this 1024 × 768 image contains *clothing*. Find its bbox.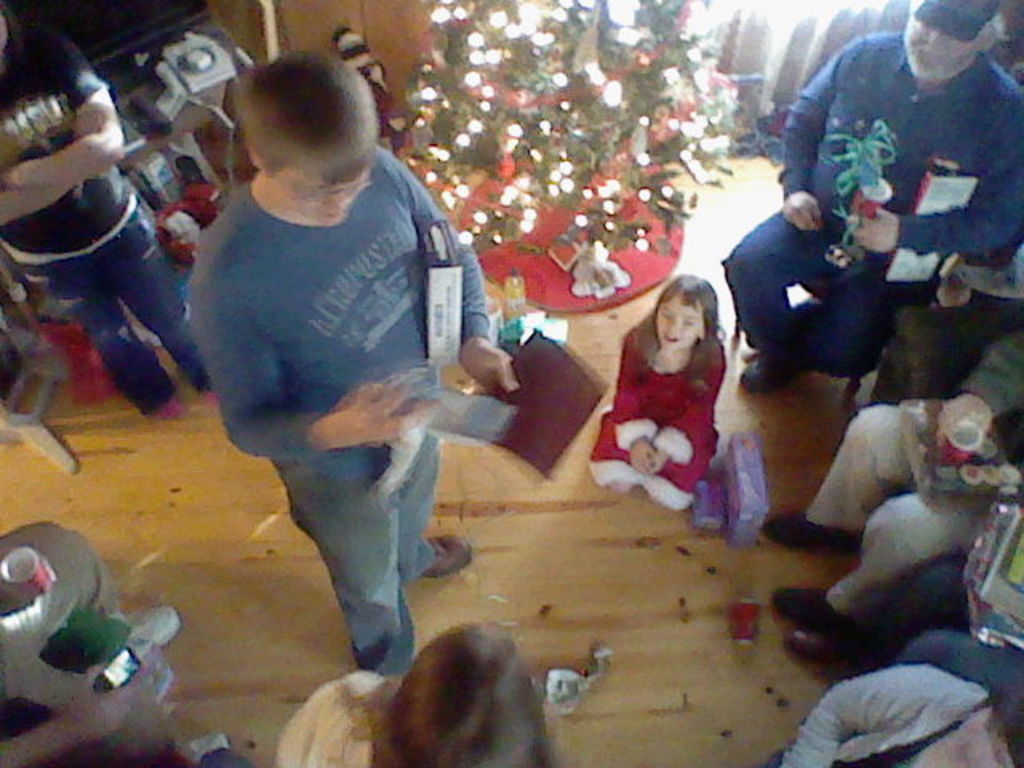
(left=594, top=312, right=734, bottom=518).
